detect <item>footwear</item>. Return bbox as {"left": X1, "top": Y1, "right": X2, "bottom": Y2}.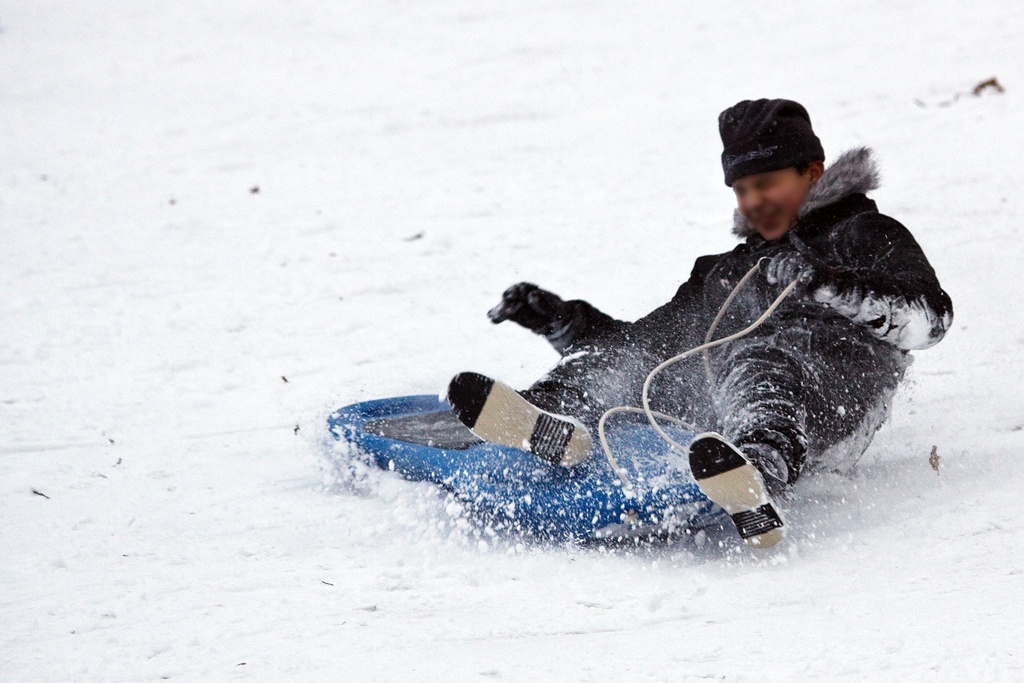
{"left": 689, "top": 431, "right": 788, "bottom": 548}.
